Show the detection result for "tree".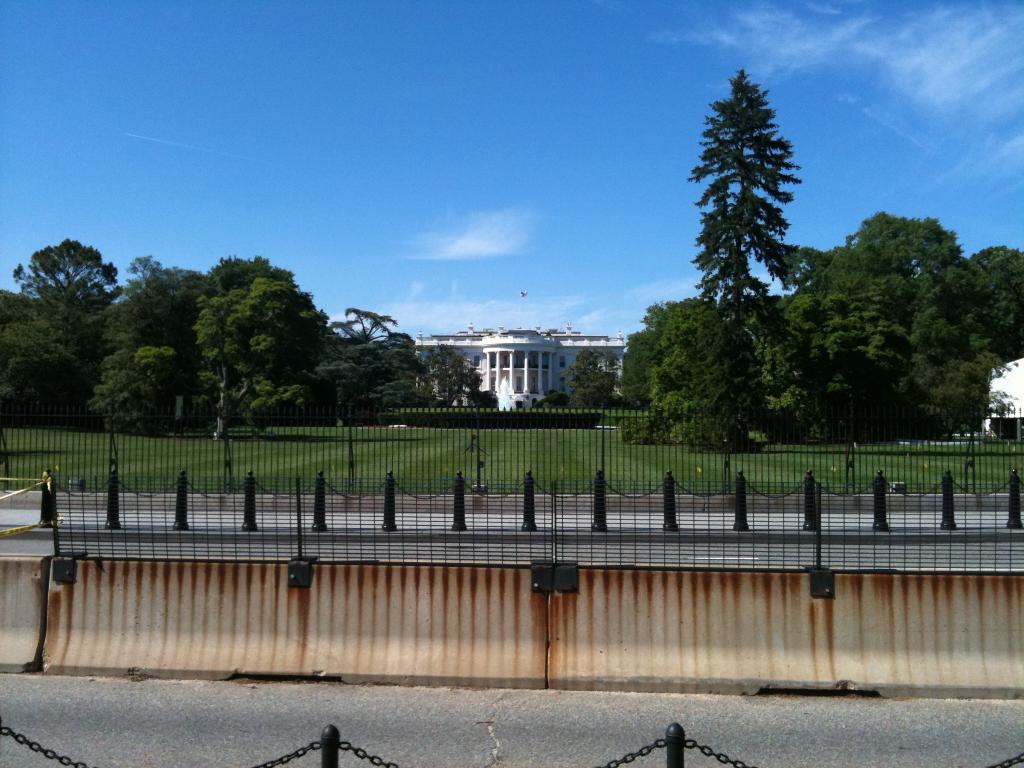
{"x1": 9, "y1": 230, "x2": 133, "y2": 408}.
